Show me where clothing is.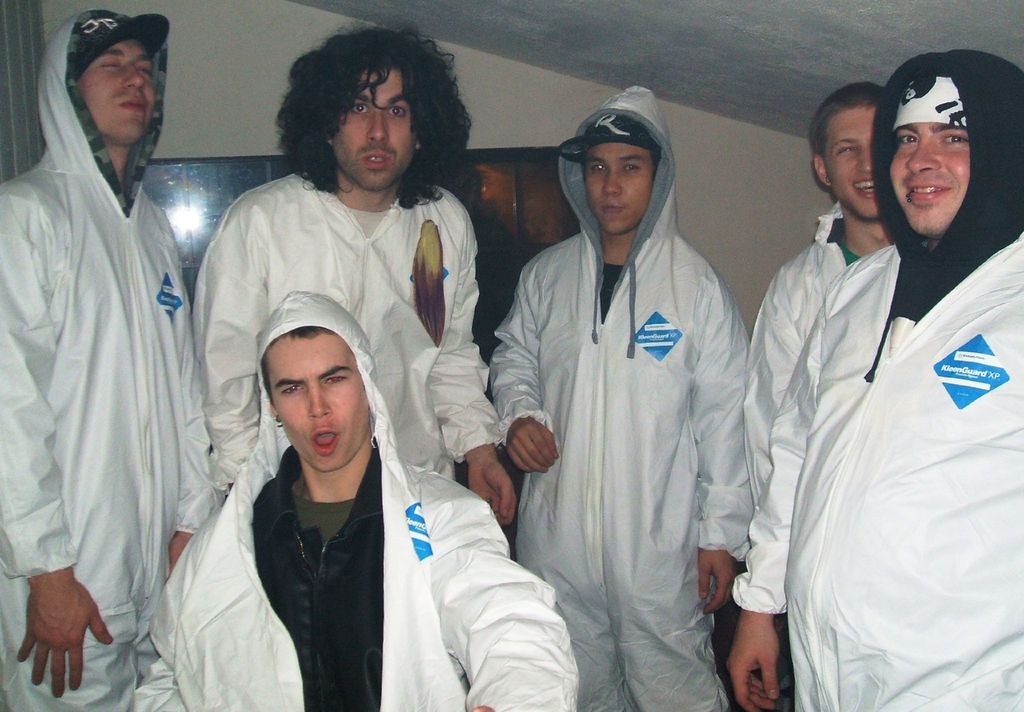
clothing is at (730, 46, 1023, 711).
